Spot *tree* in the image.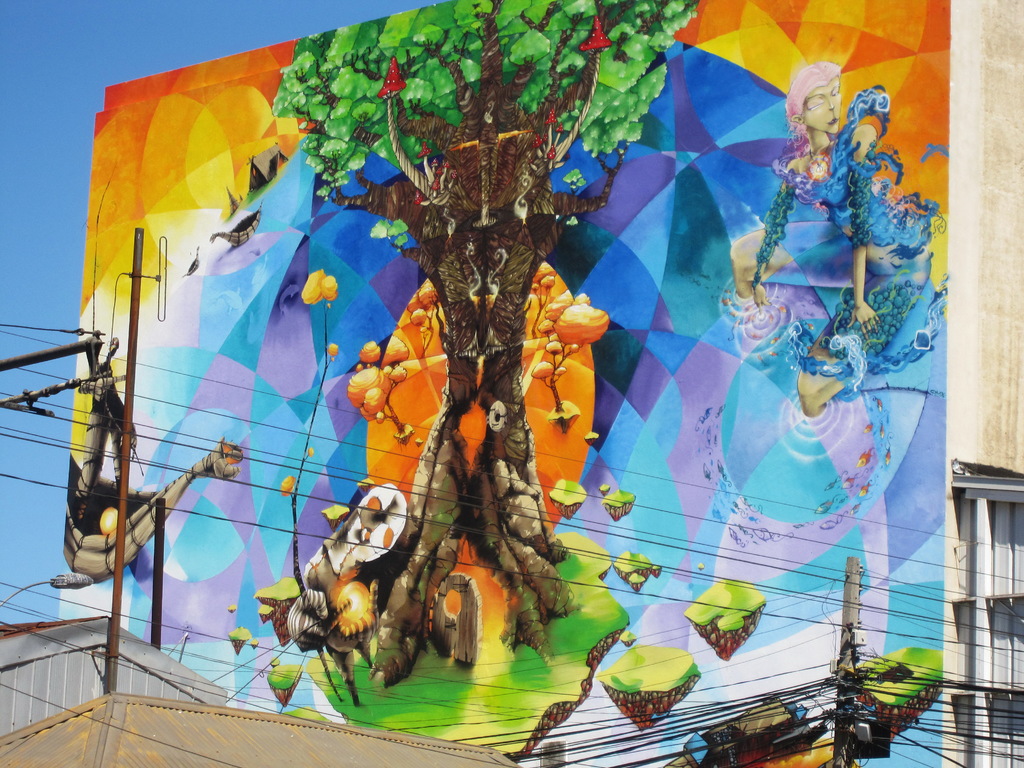
*tree* found at <box>266,10,673,653</box>.
